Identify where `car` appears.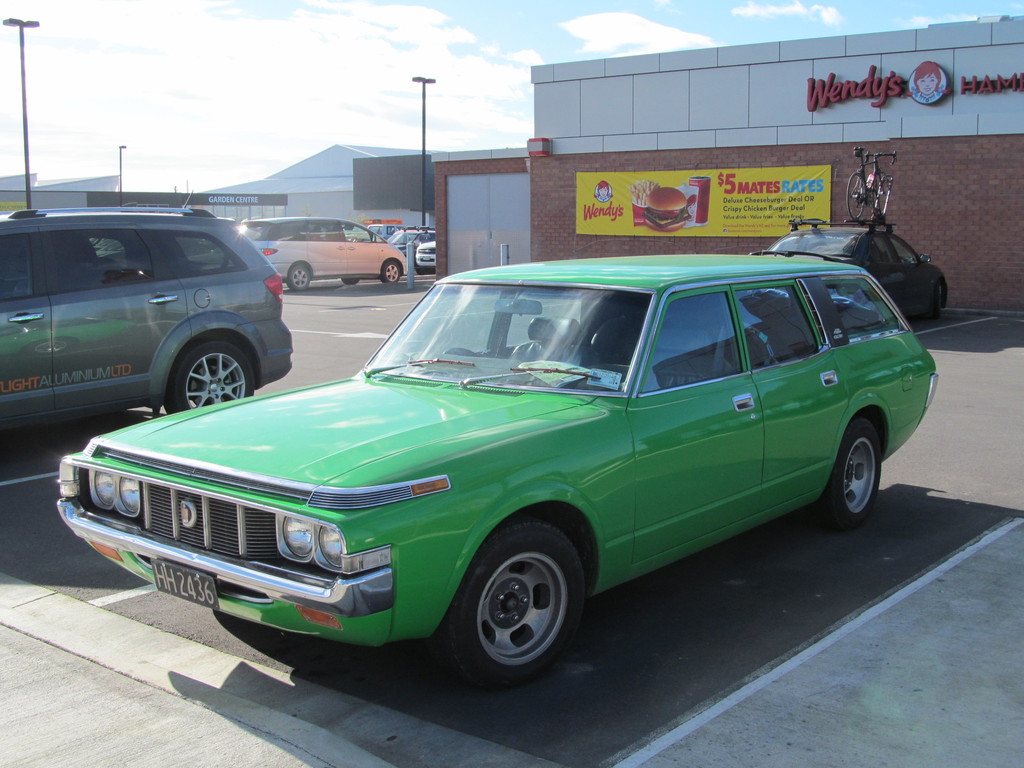
Appears at x1=237, y1=218, x2=403, y2=292.
